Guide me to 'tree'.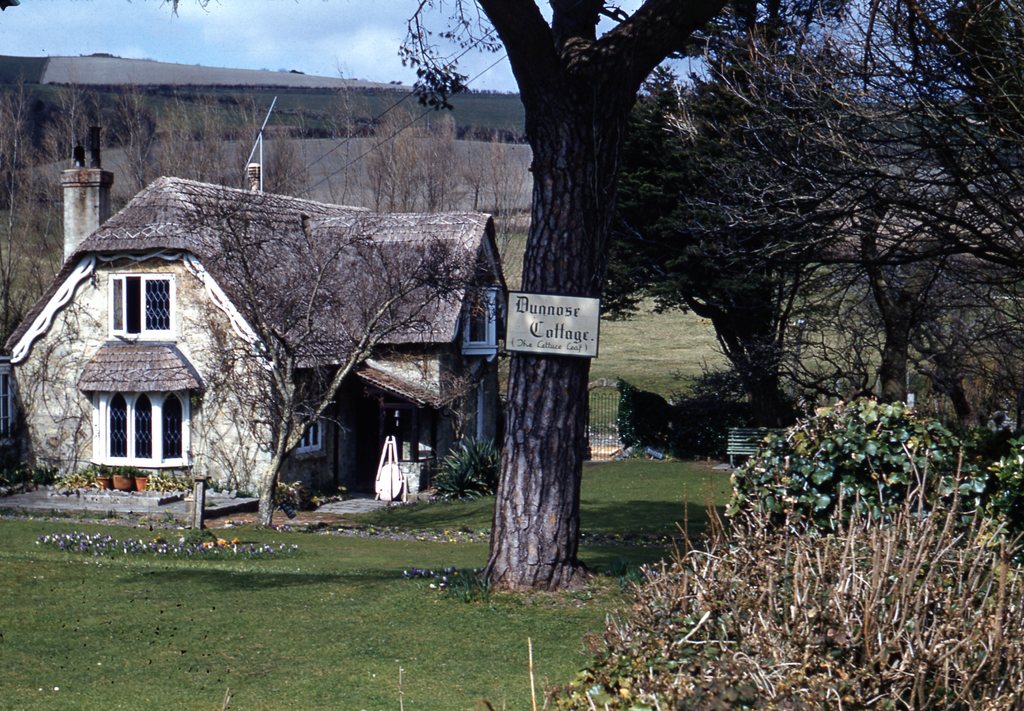
Guidance: 395:0:1023:591.
